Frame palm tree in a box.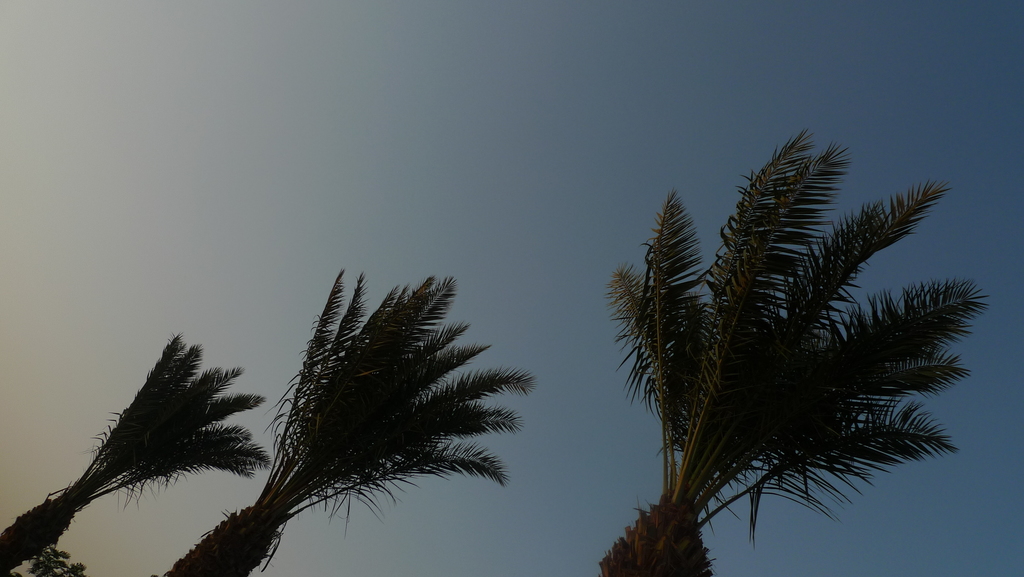
box=[276, 268, 492, 576].
